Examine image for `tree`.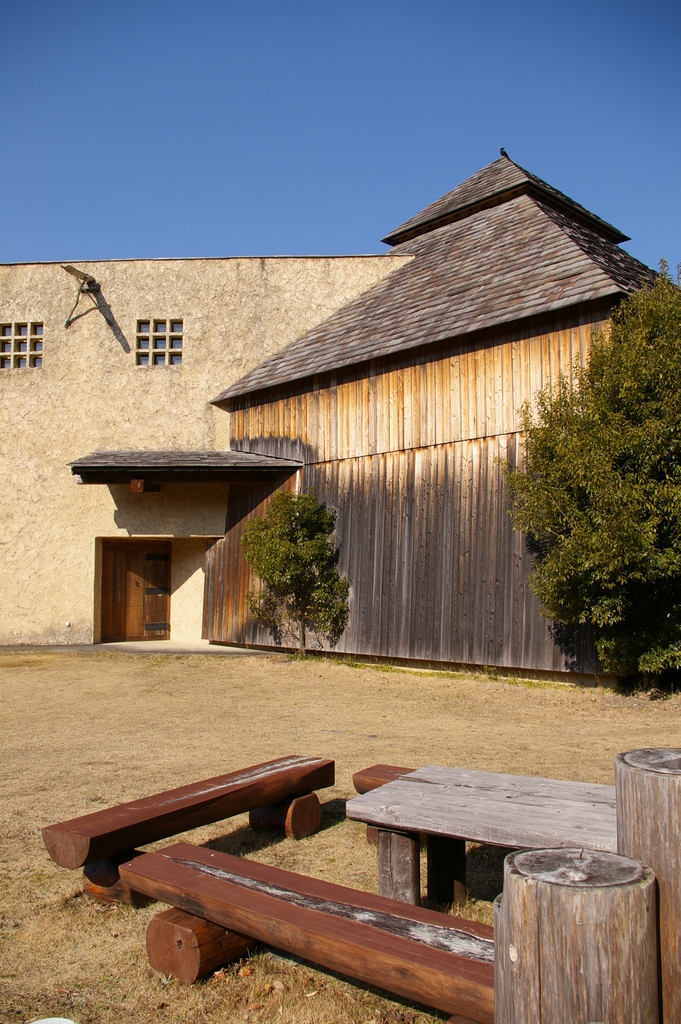
Examination result: left=135, top=316, right=184, bottom=370.
